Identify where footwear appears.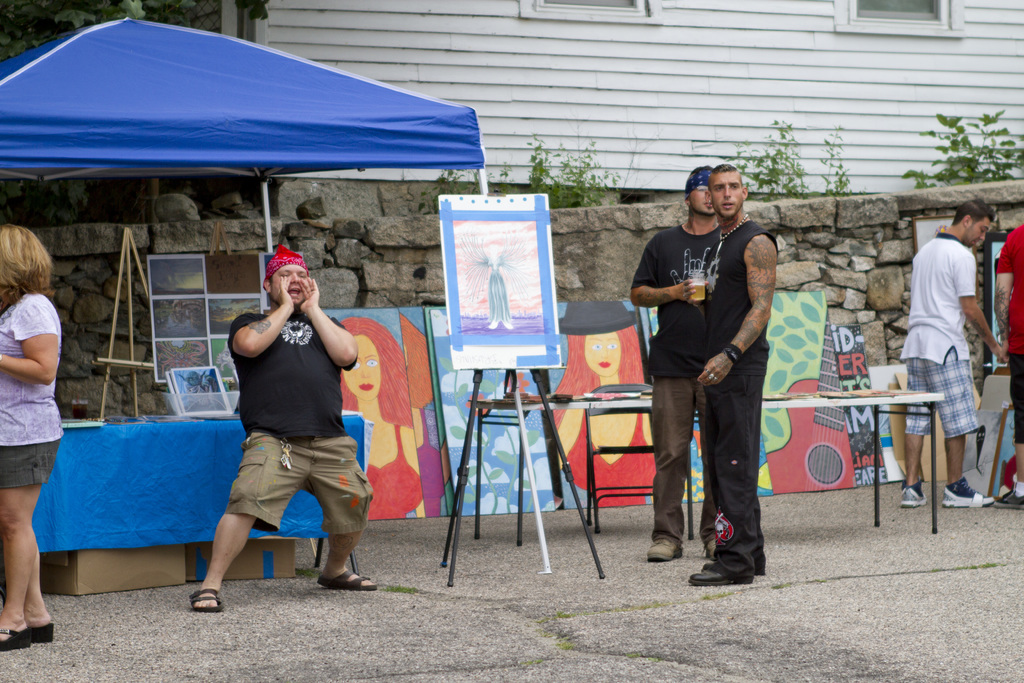
Appears at [899, 482, 931, 513].
